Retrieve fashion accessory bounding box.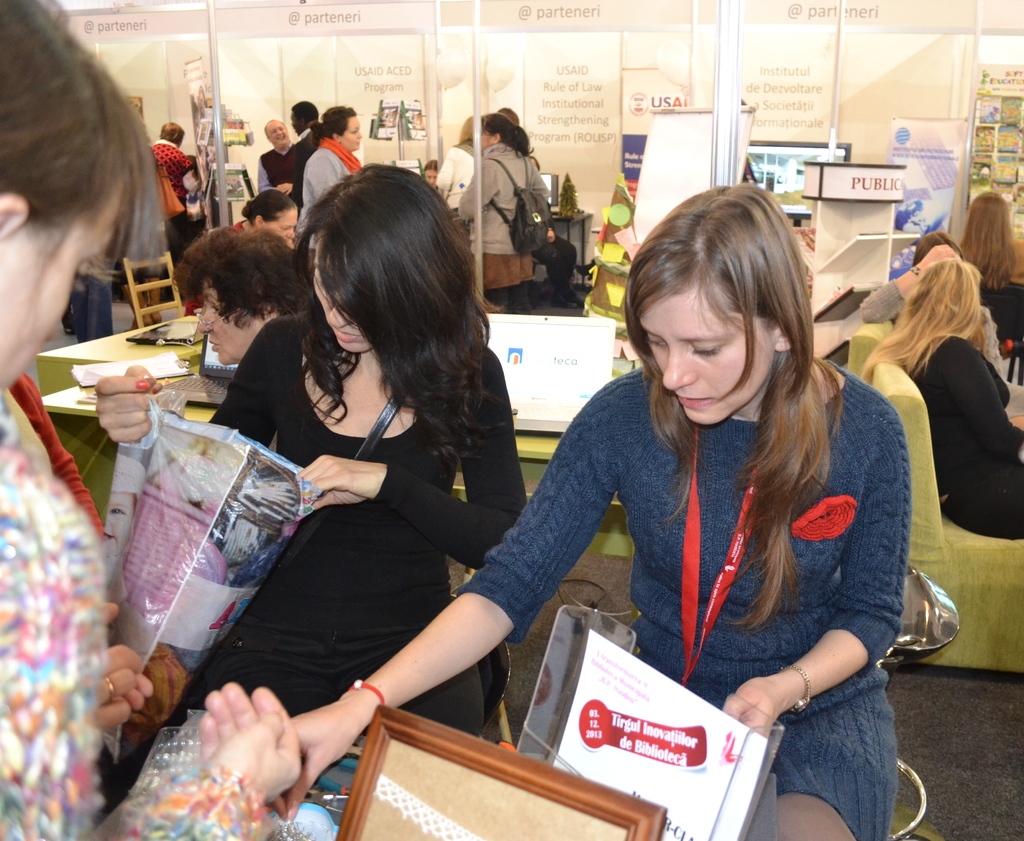
Bounding box: BBox(348, 677, 385, 701).
